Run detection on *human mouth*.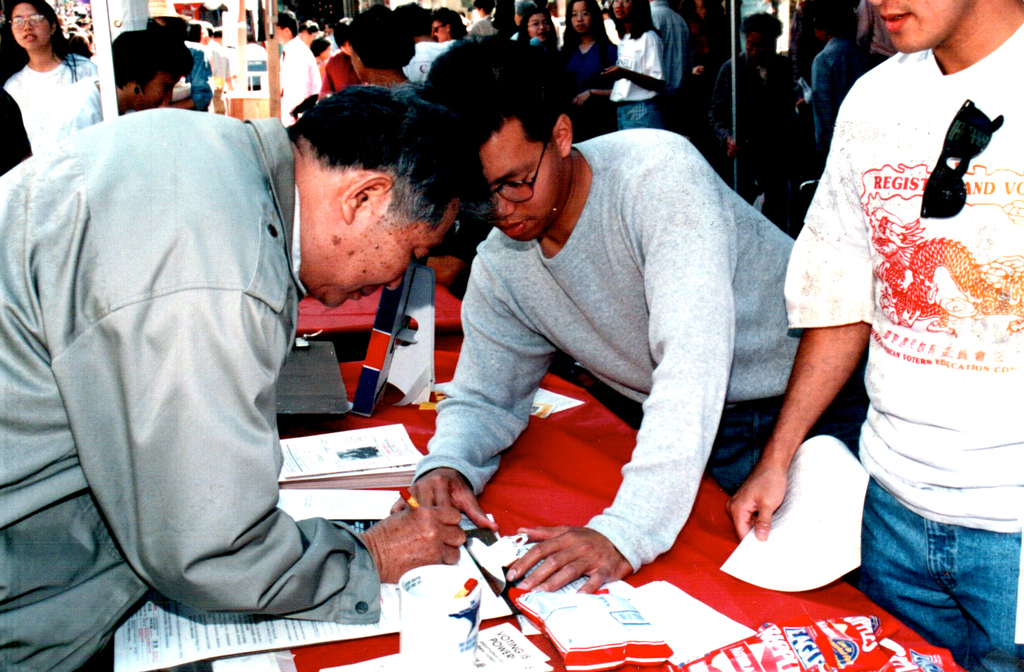
Result: (x1=21, y1=31, x2=38, y2=39).
